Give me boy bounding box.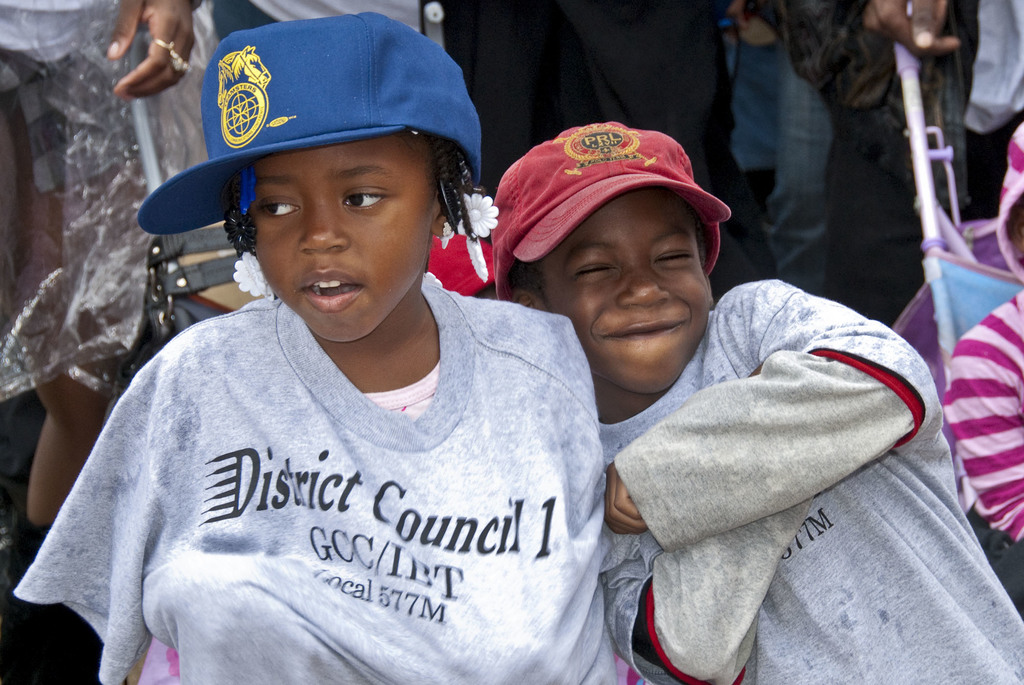
492/120/1023/684.
